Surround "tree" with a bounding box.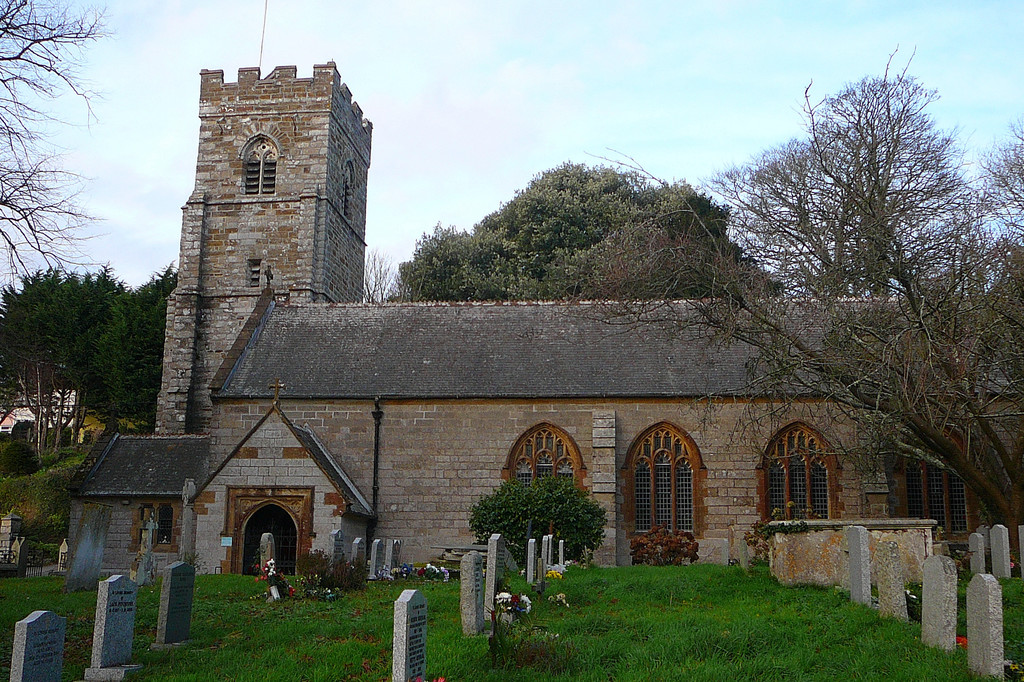
541, 45, 1023, 574.
